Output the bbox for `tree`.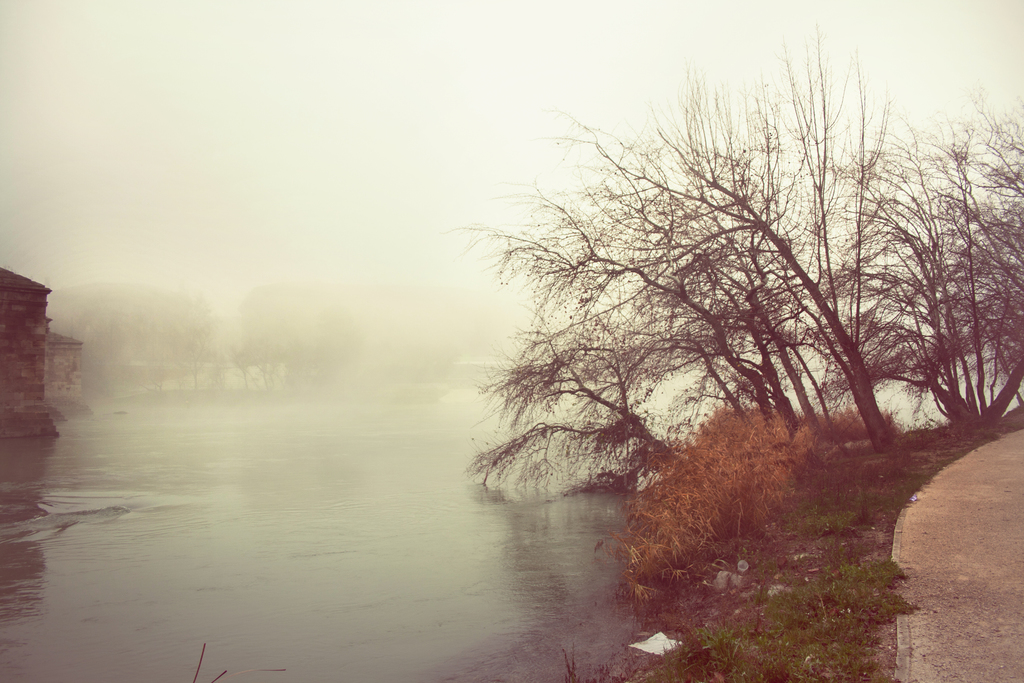
(x1=801, y1=58, x2=1023, y2=445).
